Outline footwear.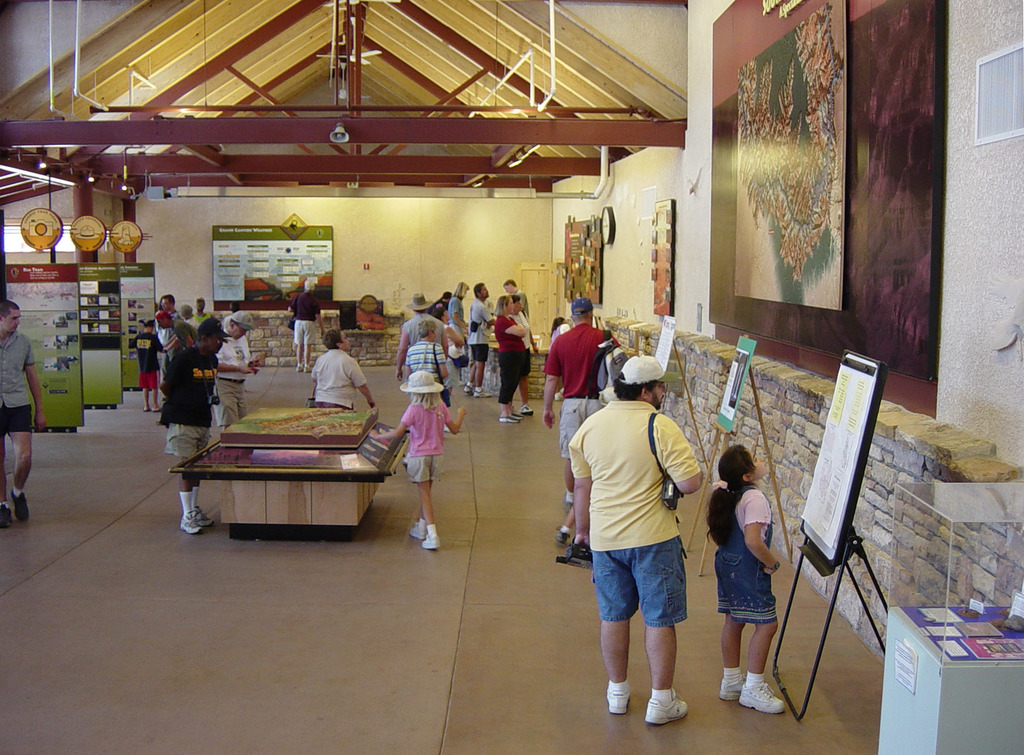
Outline: pyautogui.locateOnScreen(519, 406, 532, 416).
